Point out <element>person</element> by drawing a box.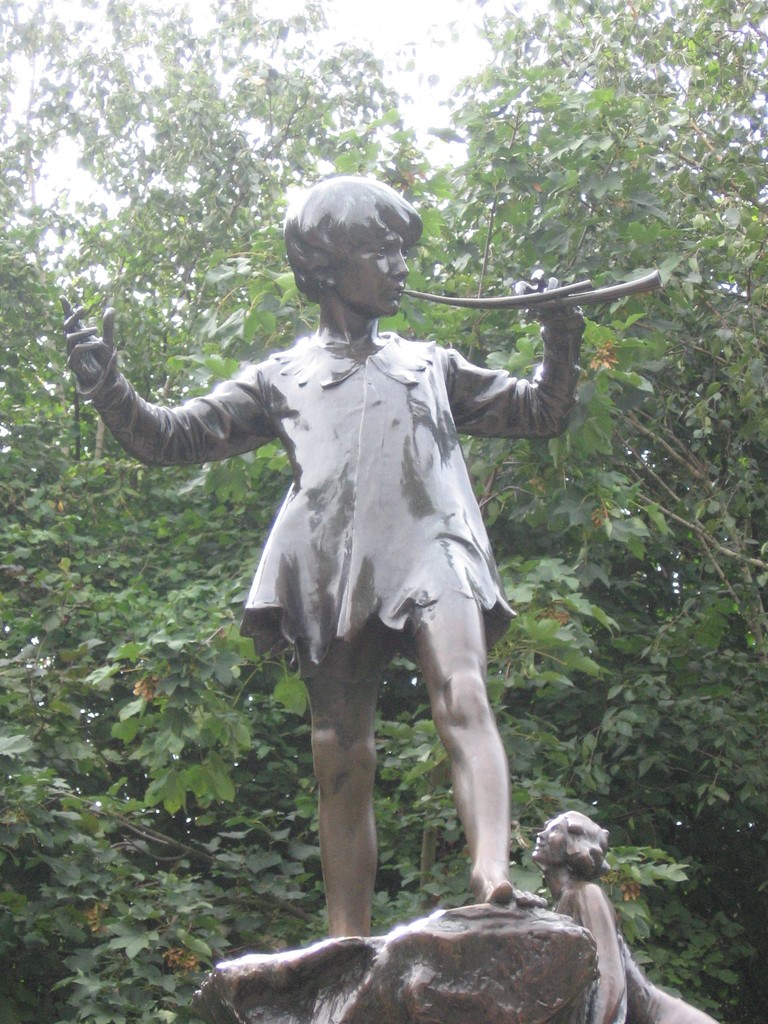
527/813/724/1023.
